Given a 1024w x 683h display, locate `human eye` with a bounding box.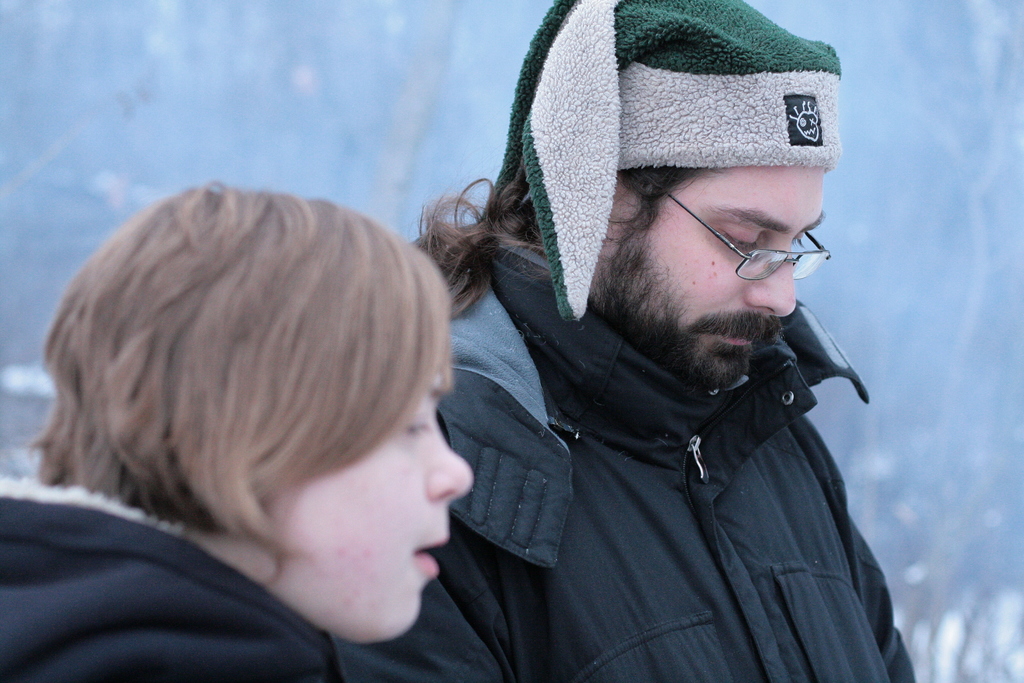
Located: pyautogui.locateOnScreen(401, 411, 435, 443).
